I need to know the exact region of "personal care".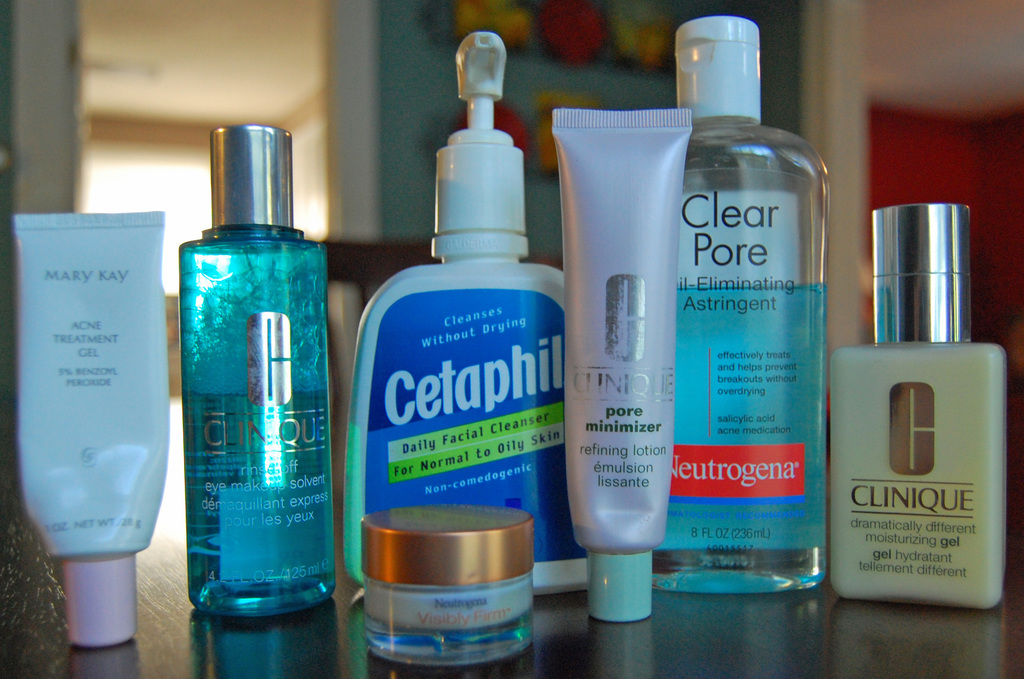
Region: (left=18, top=210, right=173, bottom=644).
